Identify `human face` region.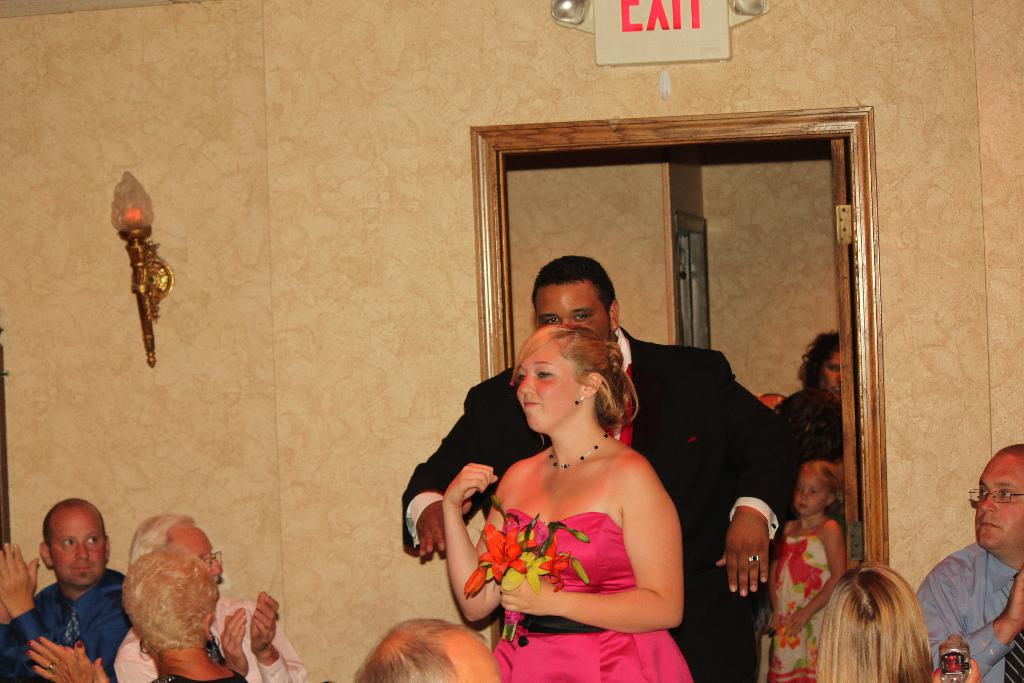
Region: 46:507:104:586.
